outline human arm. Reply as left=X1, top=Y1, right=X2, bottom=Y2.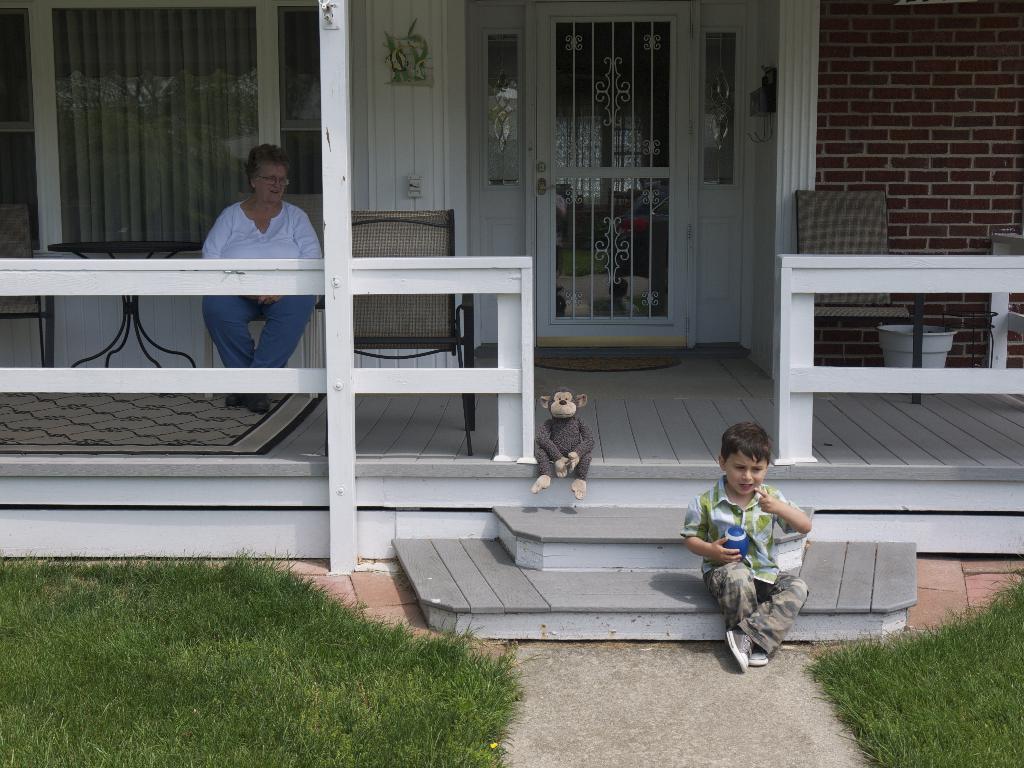
left=567, top=415, right=593, bottom=465.
